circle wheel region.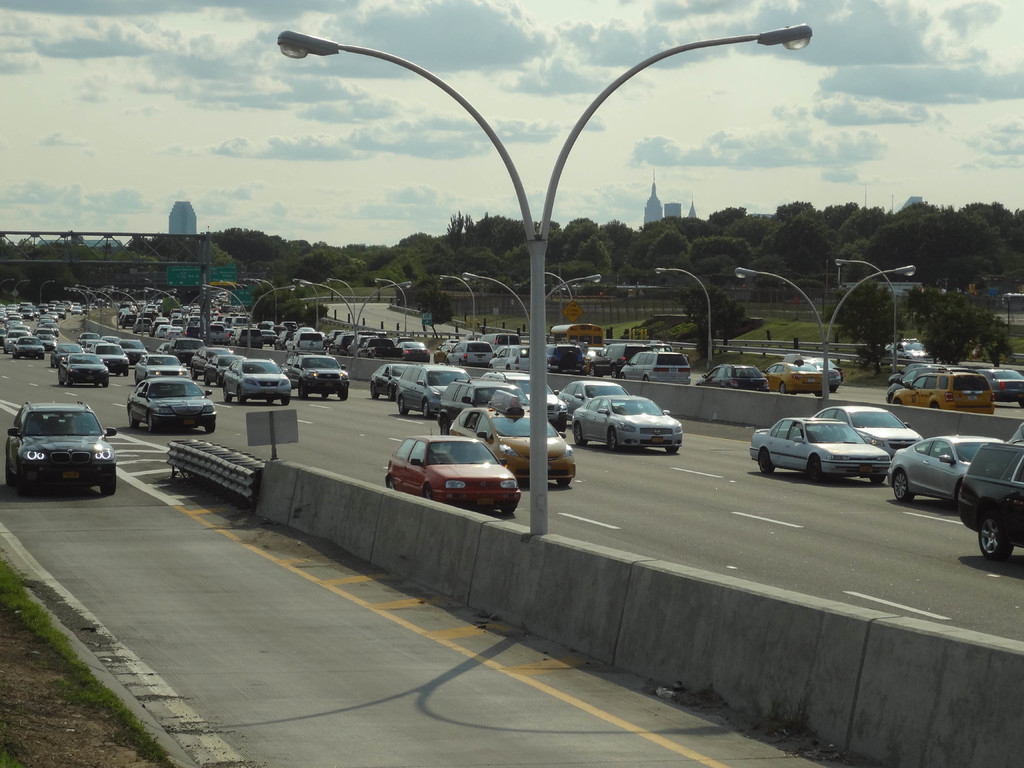
Region: (x1=607, y1=434, x2=621, y2=452).
